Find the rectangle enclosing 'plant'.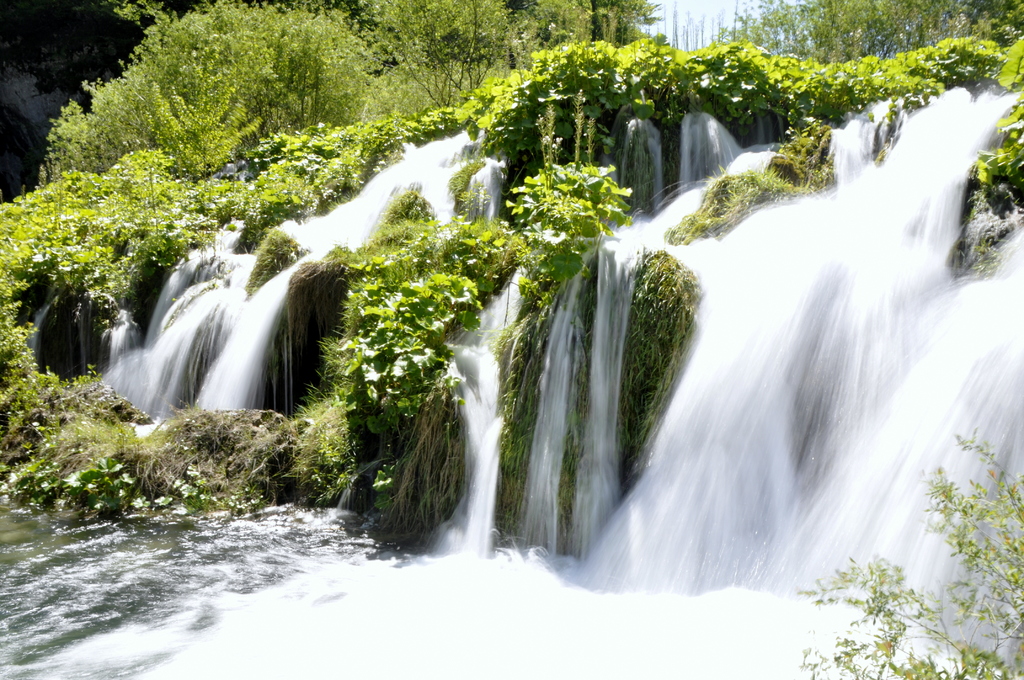
select_region(490, 149, 611, 311).
